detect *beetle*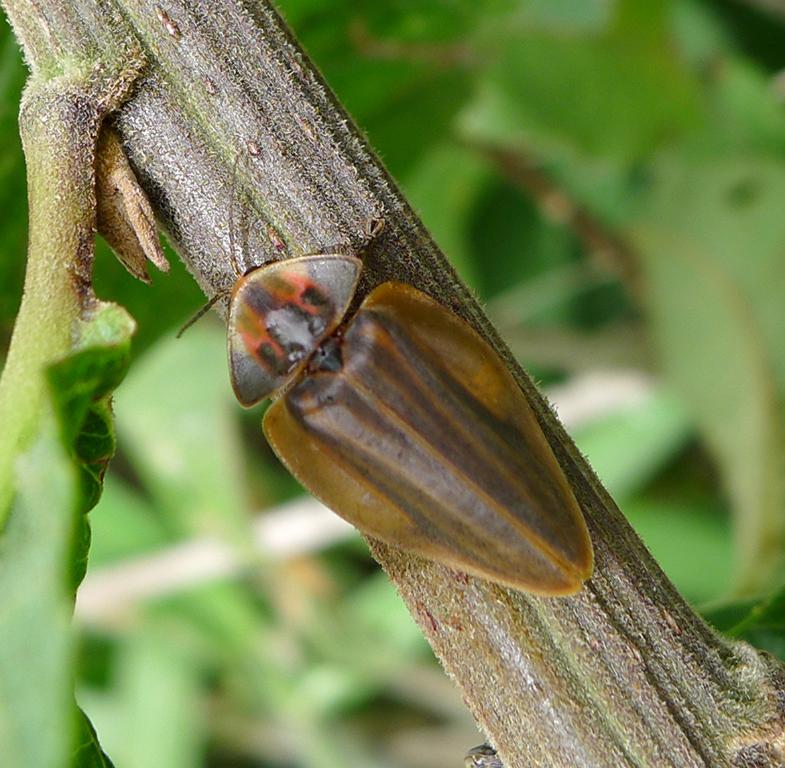
locate(180, 188, 618, 580)
